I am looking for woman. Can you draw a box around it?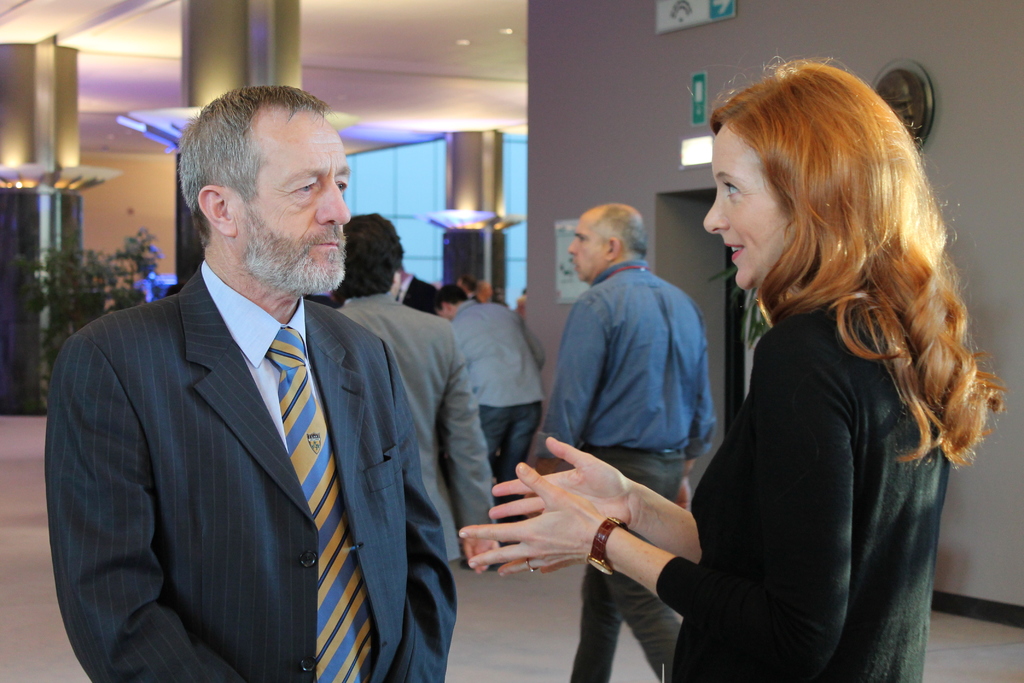
Sure, the bounding box is 459, 60, 1001, 682.
